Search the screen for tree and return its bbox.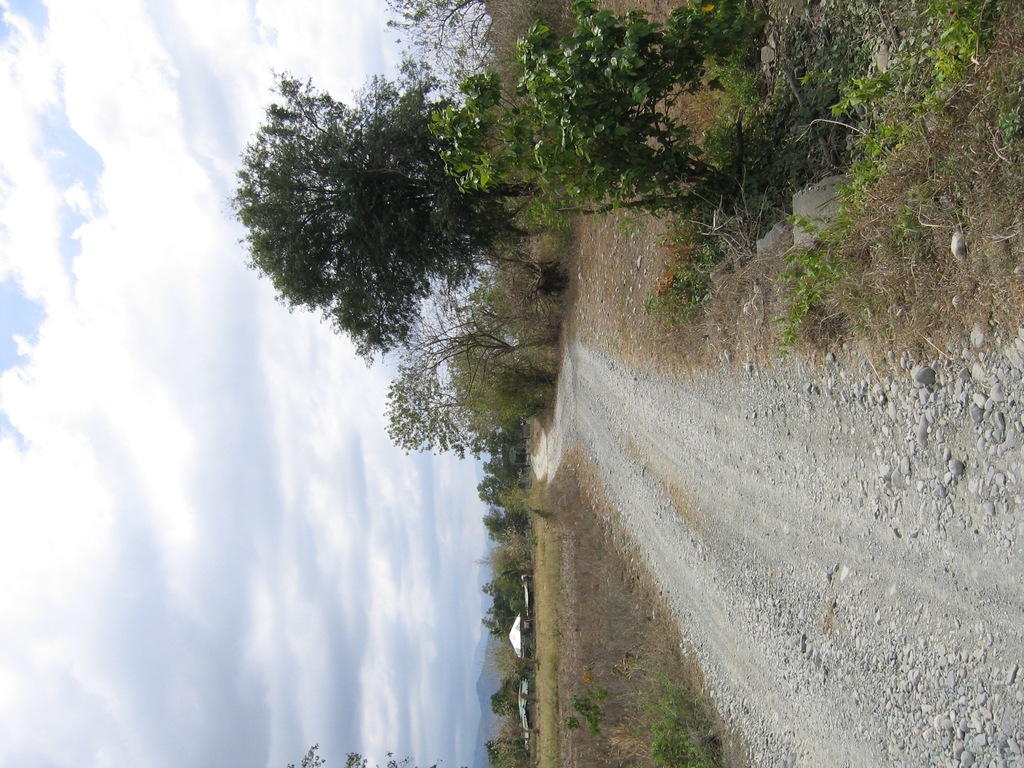
Found: bbox(386, 0, 531, 68).
